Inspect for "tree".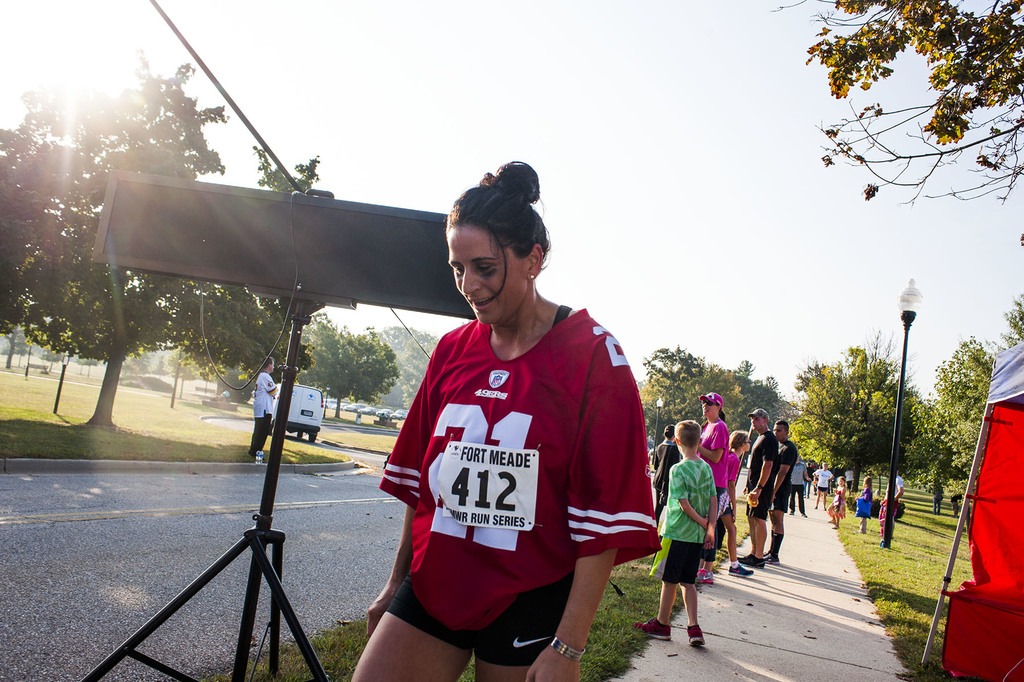
Inspection: x1=767 y1=0 x2=1023 y2=210.
